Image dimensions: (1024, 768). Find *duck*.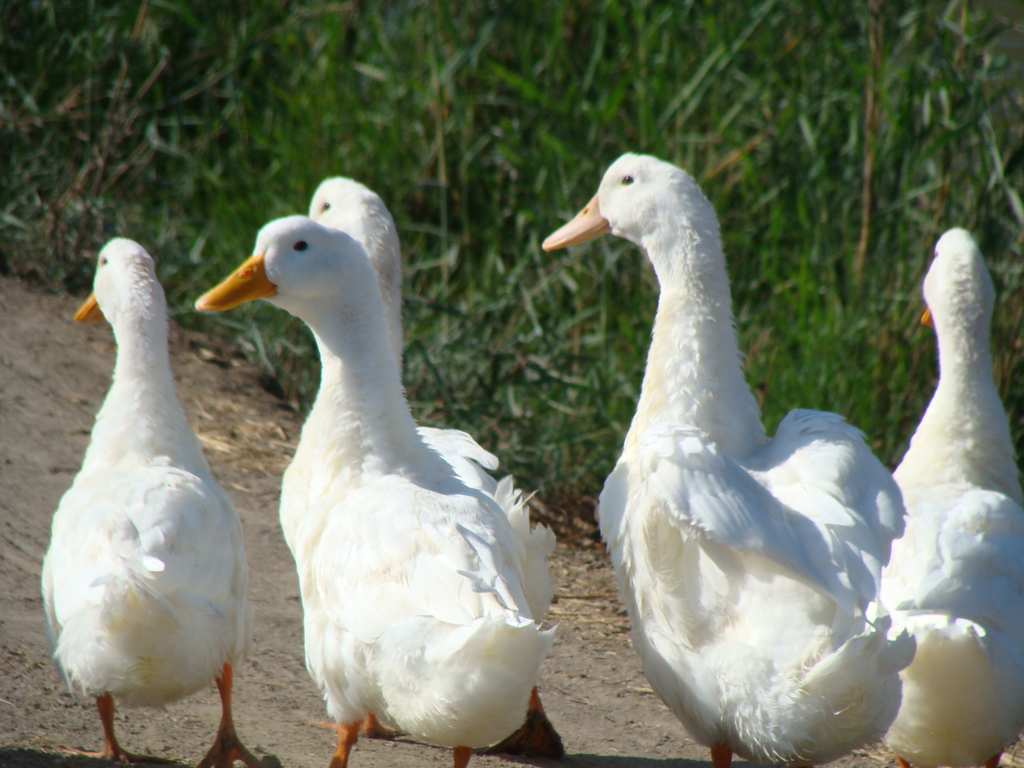
x1=40, y1=230, x2=272, y2=767.
